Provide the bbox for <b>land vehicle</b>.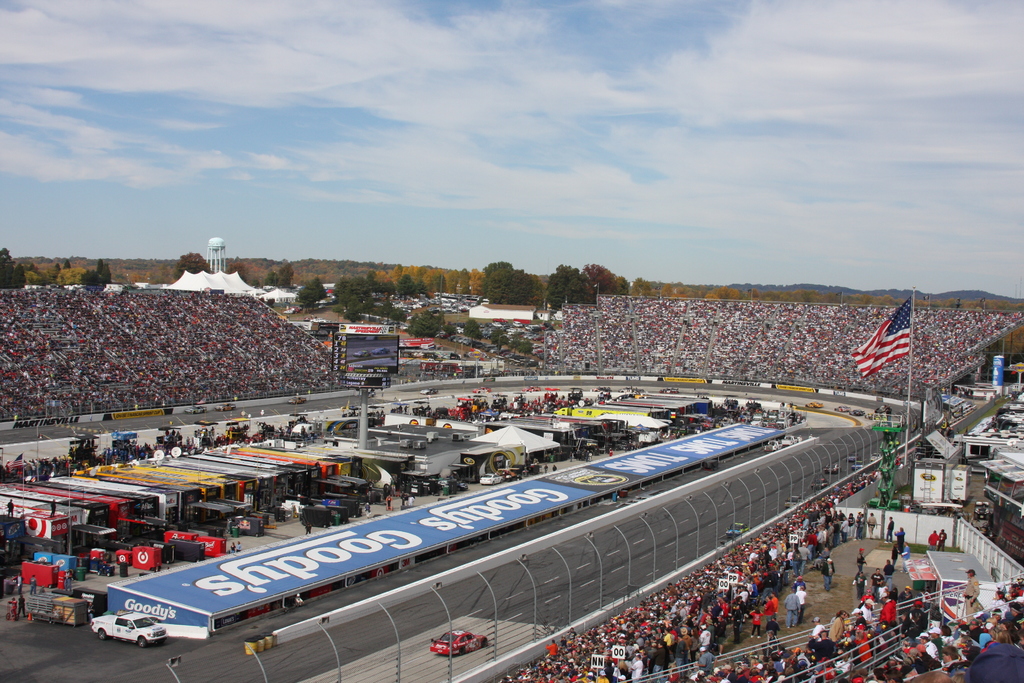
(184,404,209,416).
